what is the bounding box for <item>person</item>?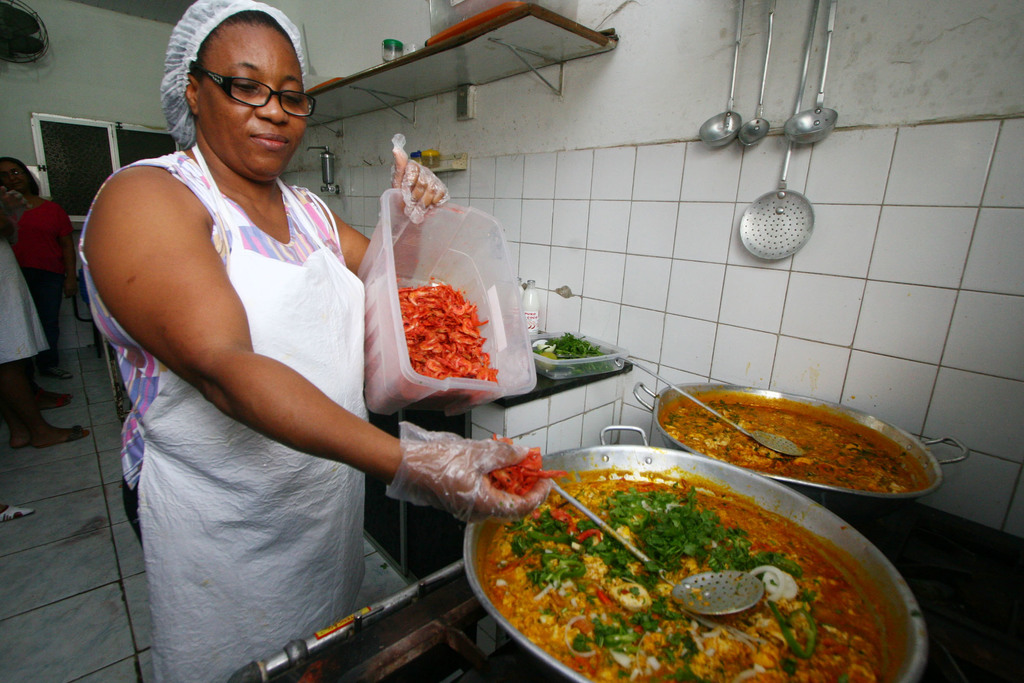
(115,33,538,641).
